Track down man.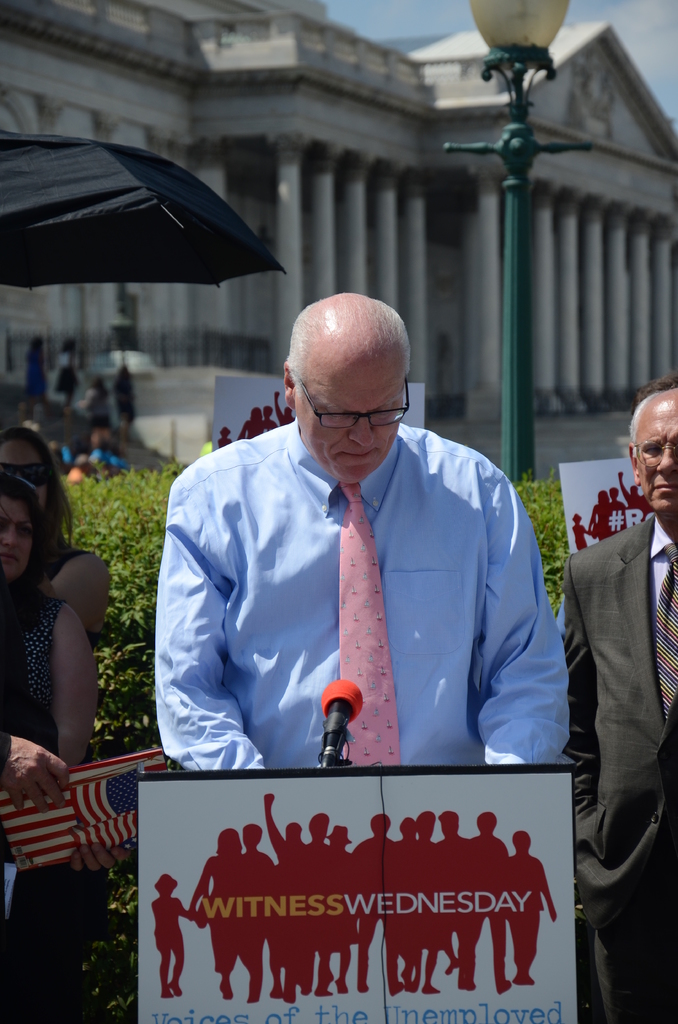
Tracked to locate(417, 807, 438, 996).
